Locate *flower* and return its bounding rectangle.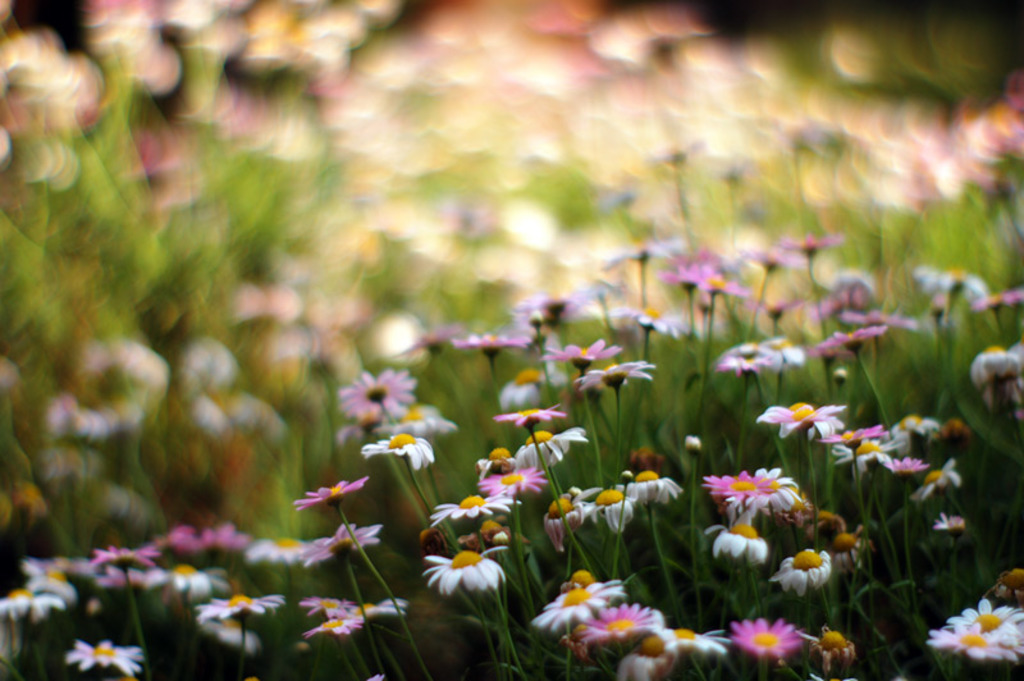
457:321:532:361.
